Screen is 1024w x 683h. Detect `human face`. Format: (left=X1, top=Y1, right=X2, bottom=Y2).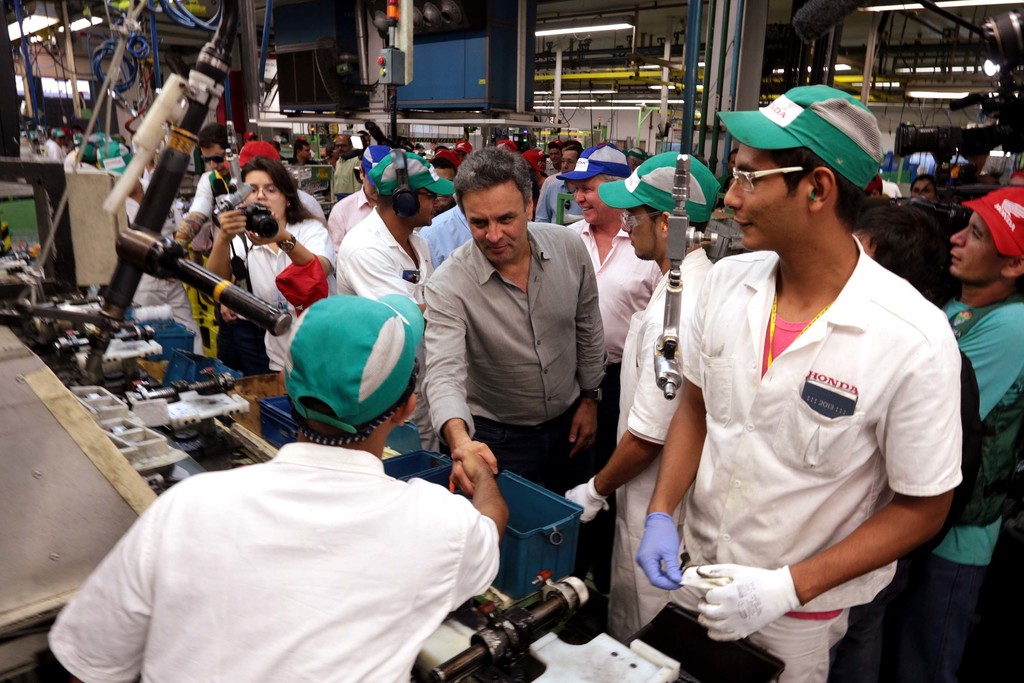
(left=728, top=146, right=793, bottom=243).
